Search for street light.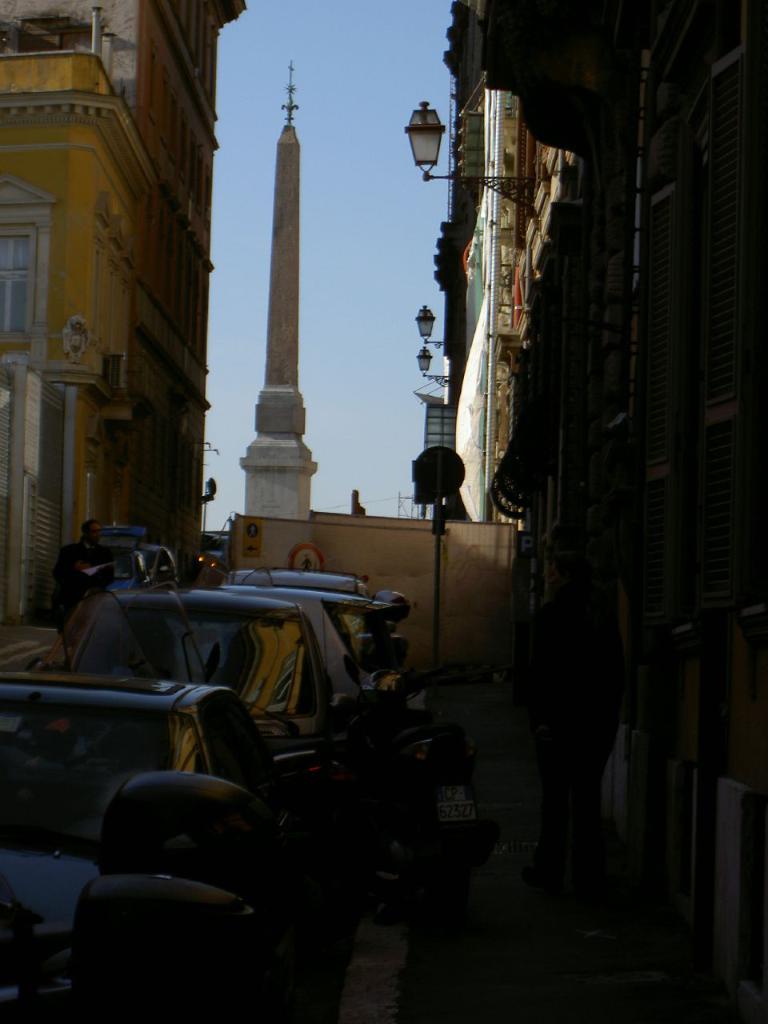
Found at bbox=(422, 293, 473, 354).
